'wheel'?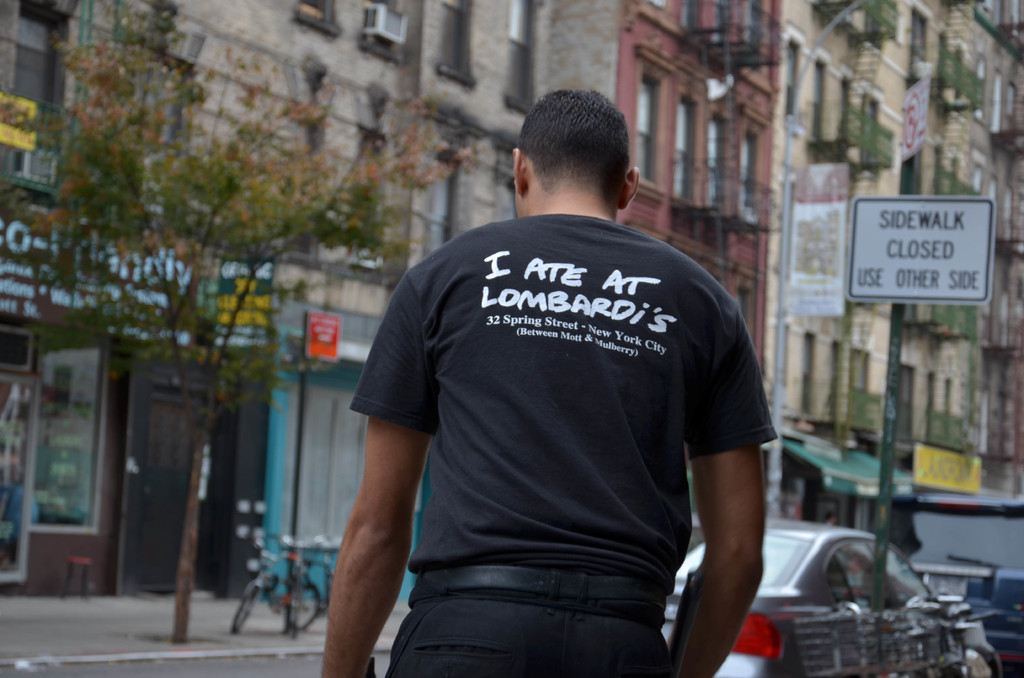
bbox=[229, 581, 253, 638]
